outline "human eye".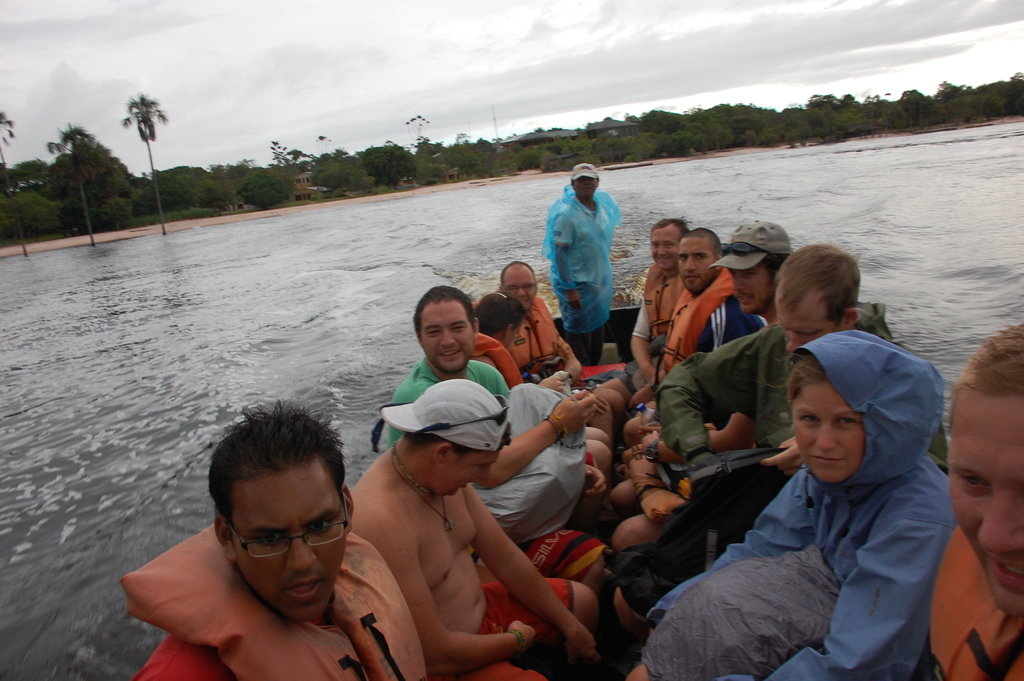
Outline: [692,254,708,260].
